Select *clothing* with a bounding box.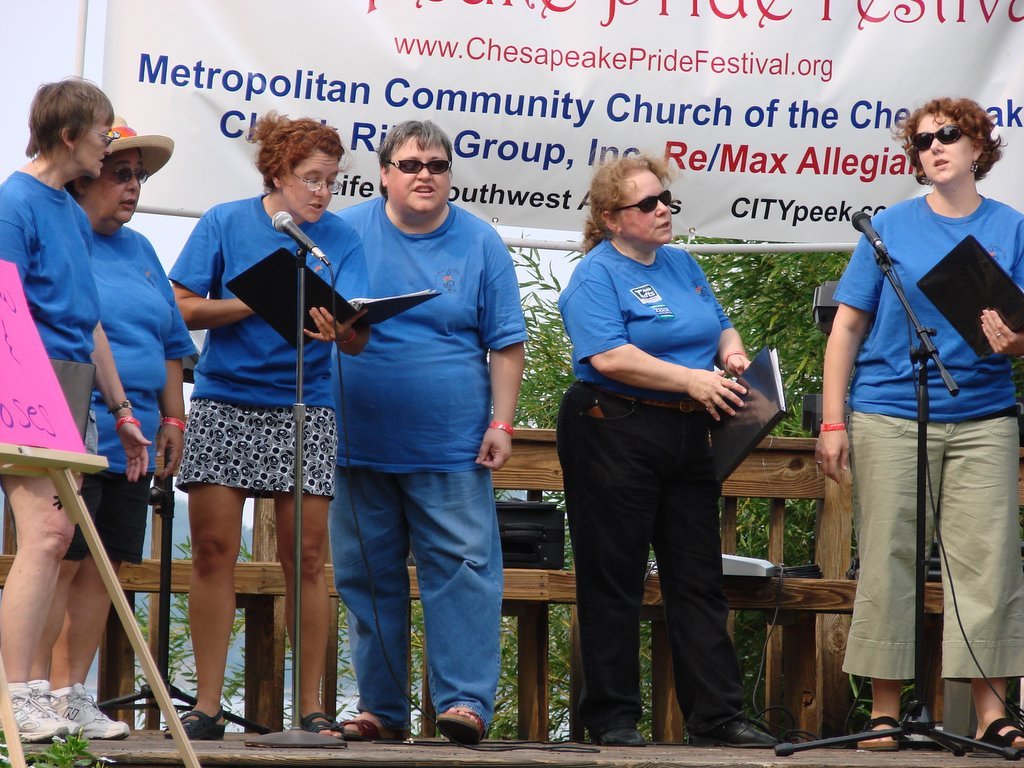
x1=827 y1=135 x2=1008 y2=737.
